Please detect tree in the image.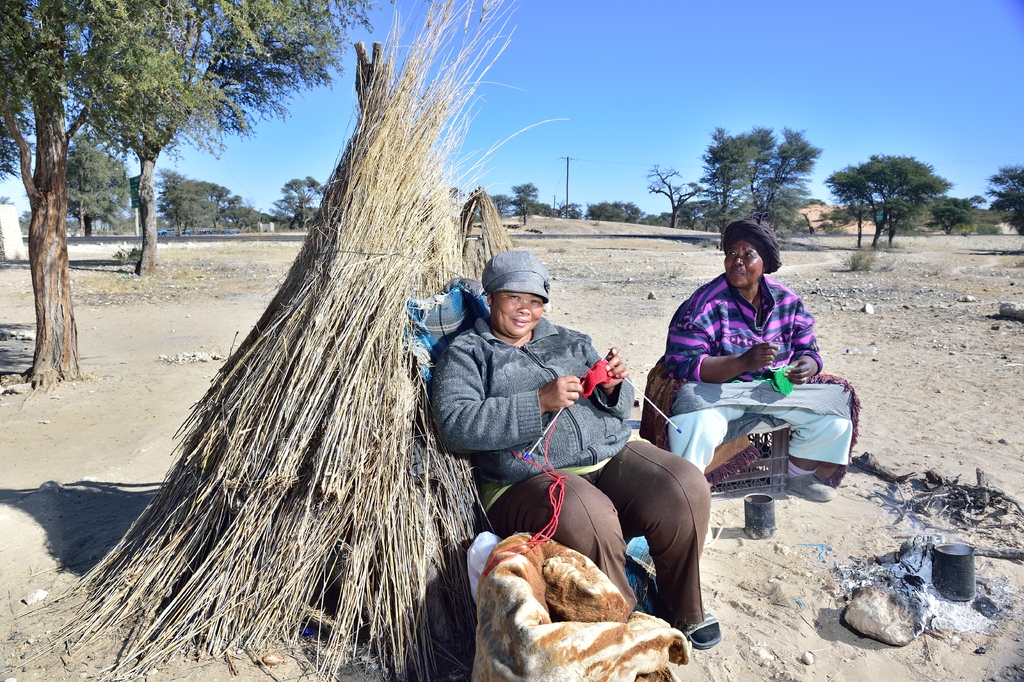
select_region(488, 190, 514, 222).
